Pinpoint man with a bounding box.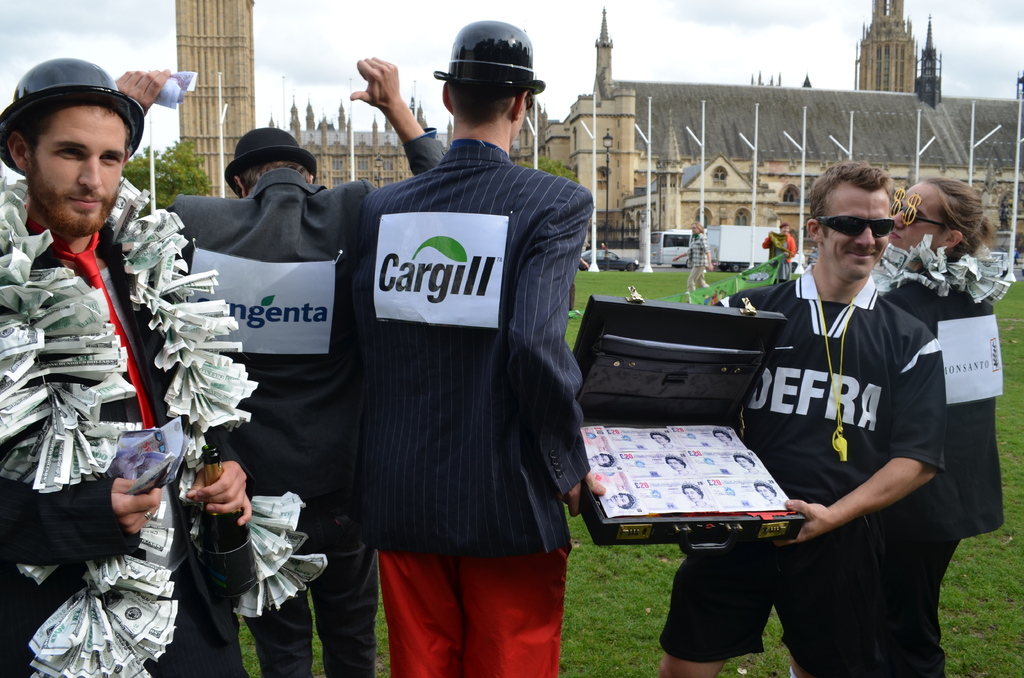
<bbox>762, 225, 797, 280</bbox>.
